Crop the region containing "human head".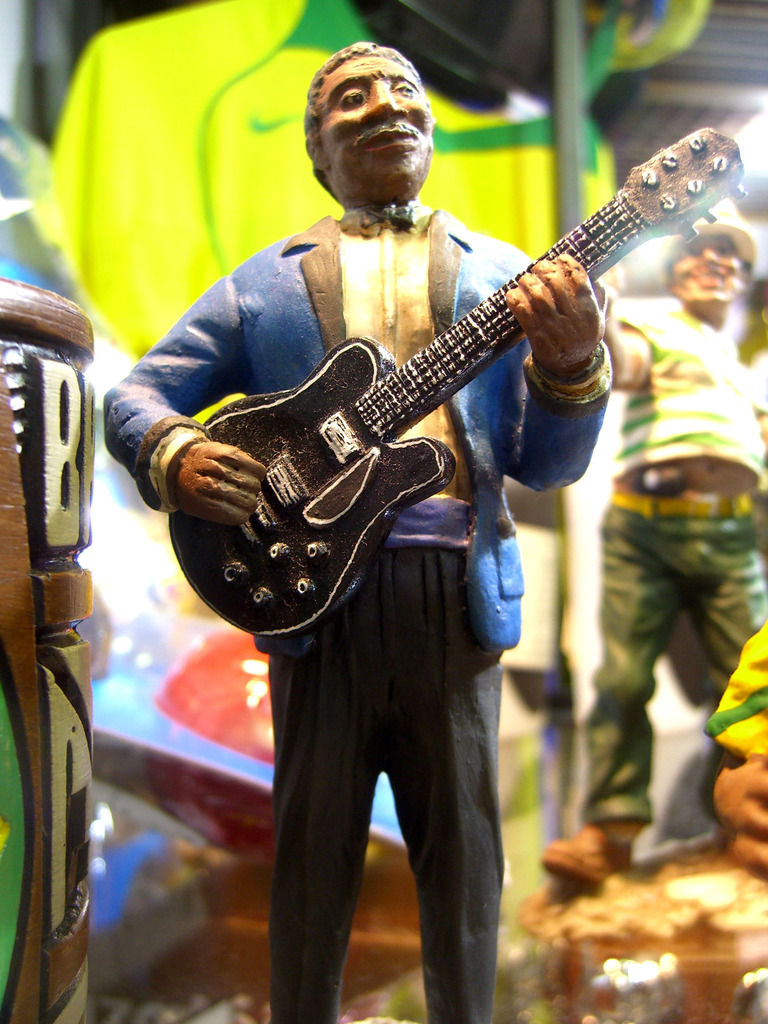
Crop region: [left=299, top=37, right=444, bottom=212].
